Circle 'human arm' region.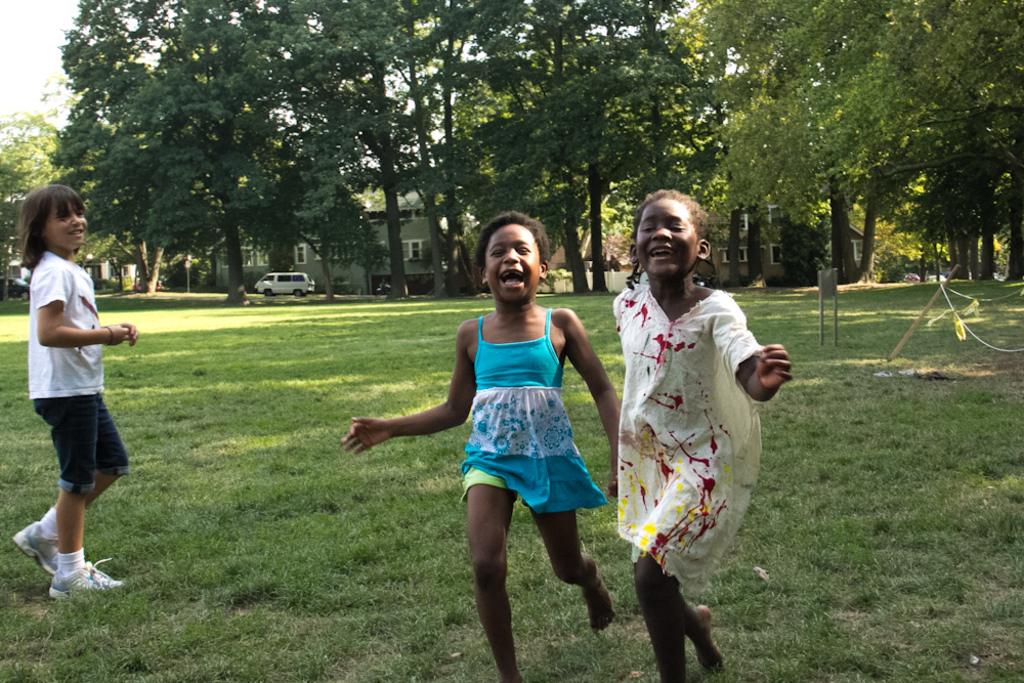
Region: {"x1": 563, "y1": 305, "x2": 625, "y2": 498}.
